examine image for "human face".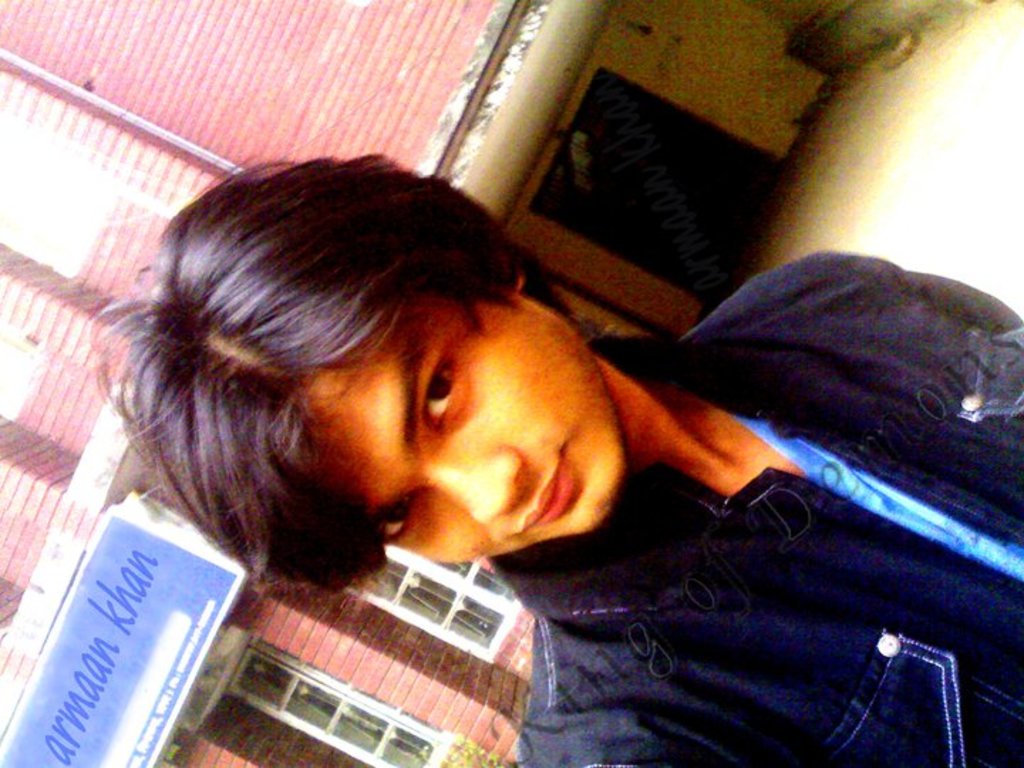
Examination result: [left=307, top=289, right=627, bottom=565].
